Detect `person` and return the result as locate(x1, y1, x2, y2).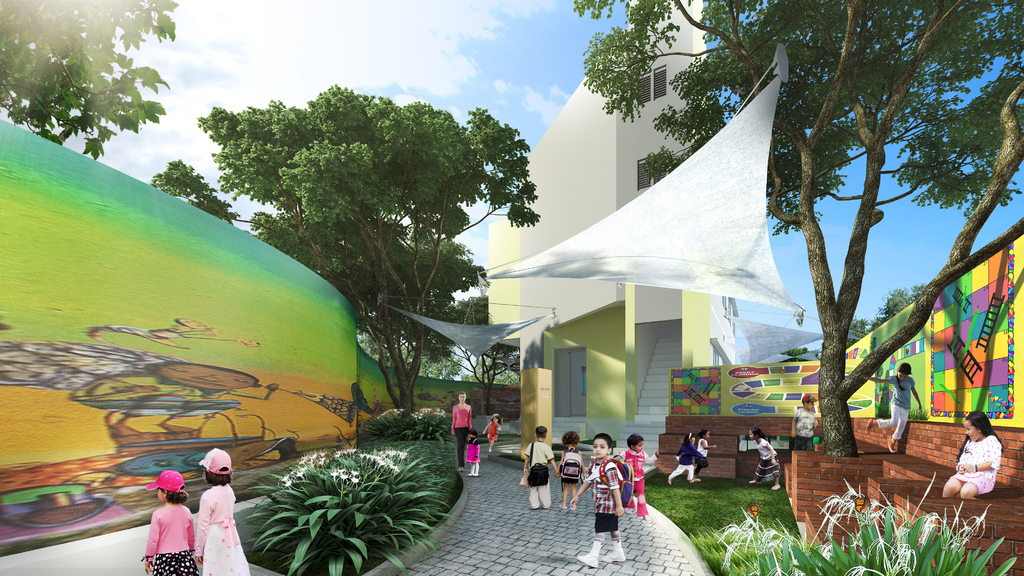
locate(145, 472, 200, 575).
